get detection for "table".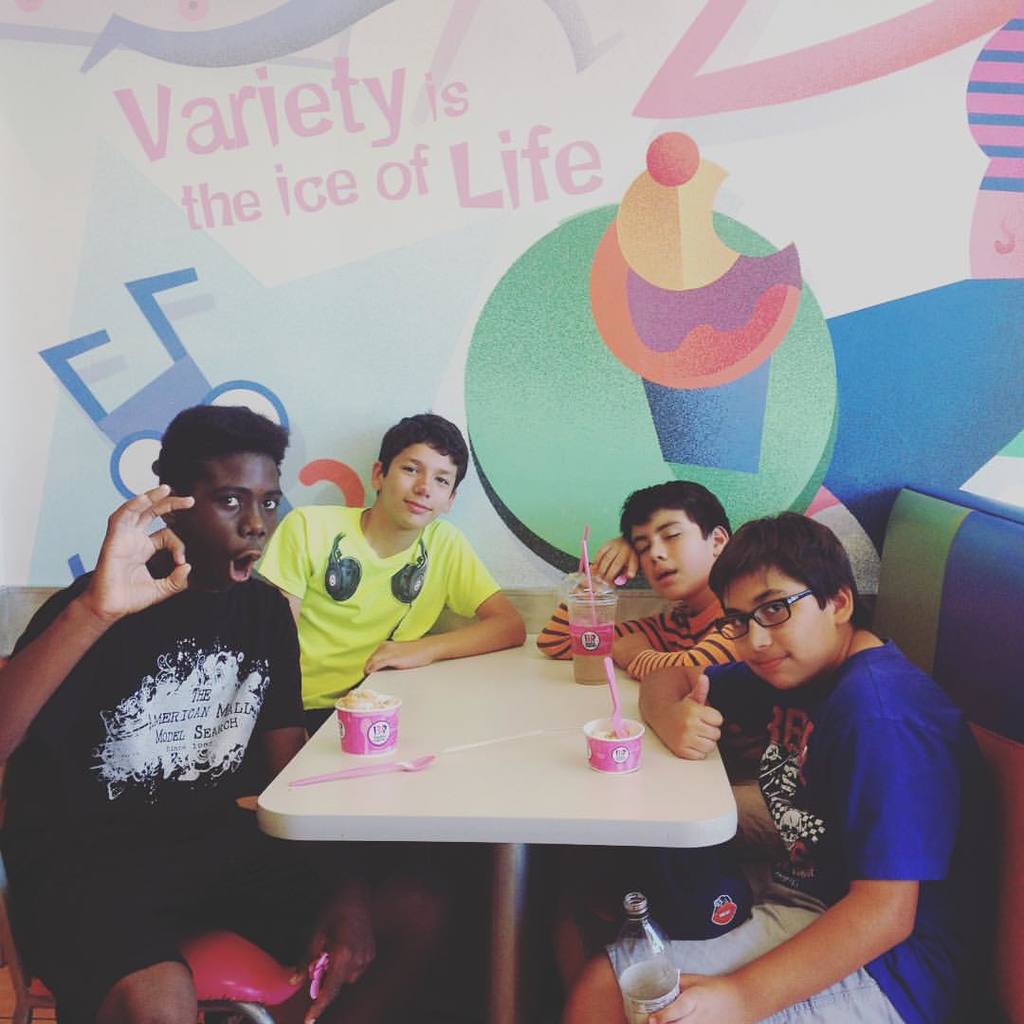
Detection: box=[246, 622, 746, 1023].
